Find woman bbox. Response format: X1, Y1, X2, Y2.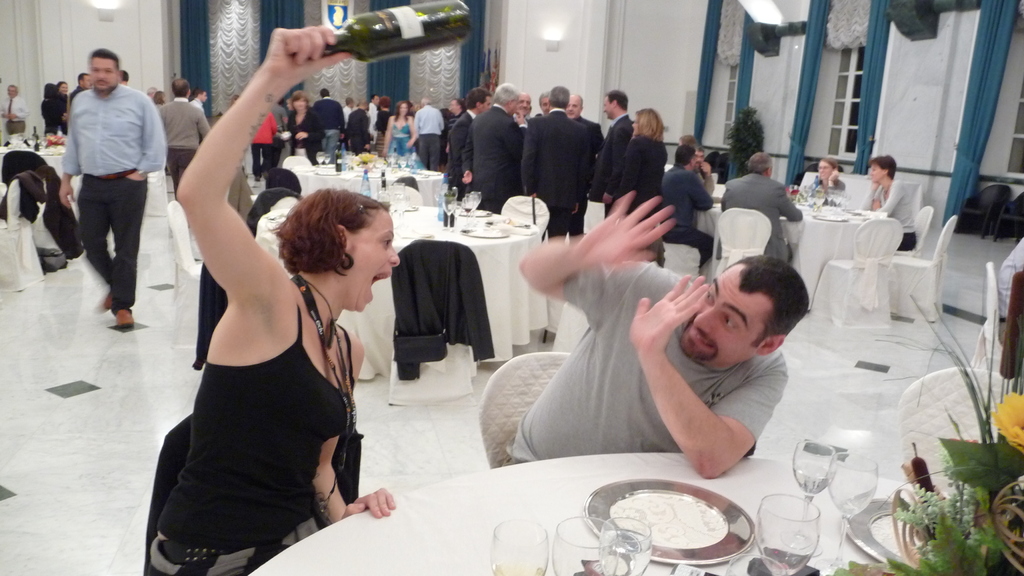
605, 101, 673, 273.
